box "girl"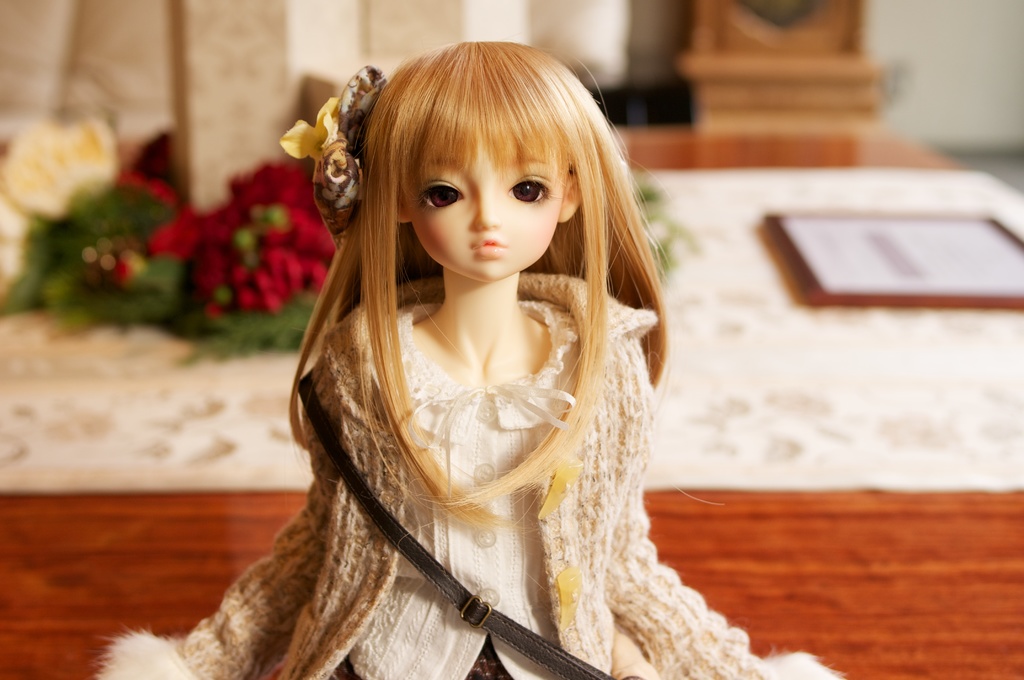
<region>87, 38, 824, 679</region>
